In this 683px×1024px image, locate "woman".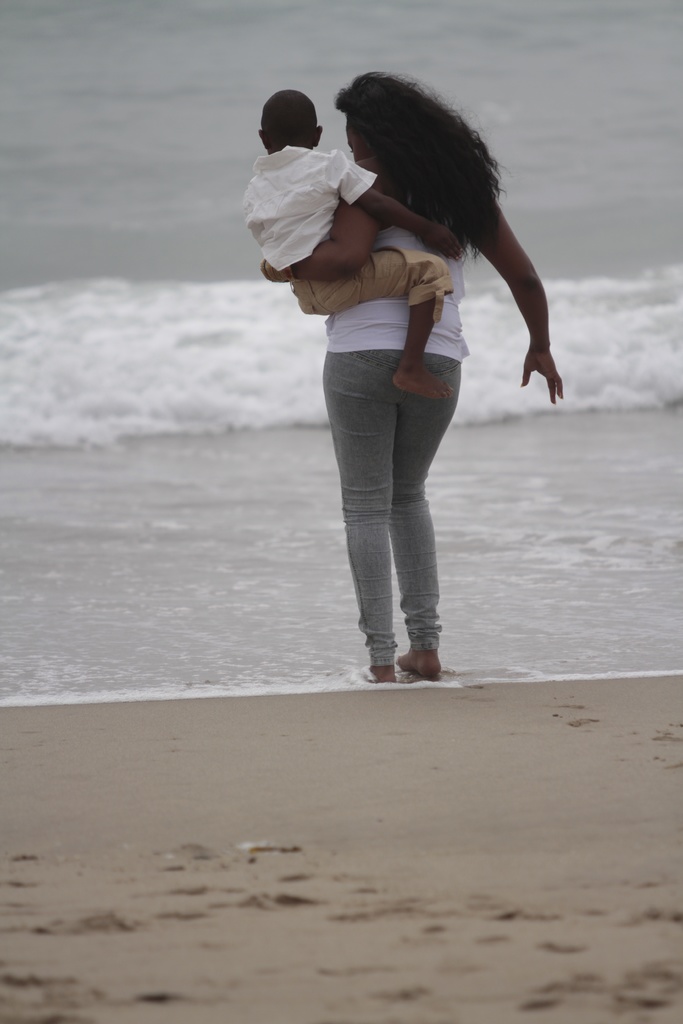
Bounding box: 261:62:572:690.
